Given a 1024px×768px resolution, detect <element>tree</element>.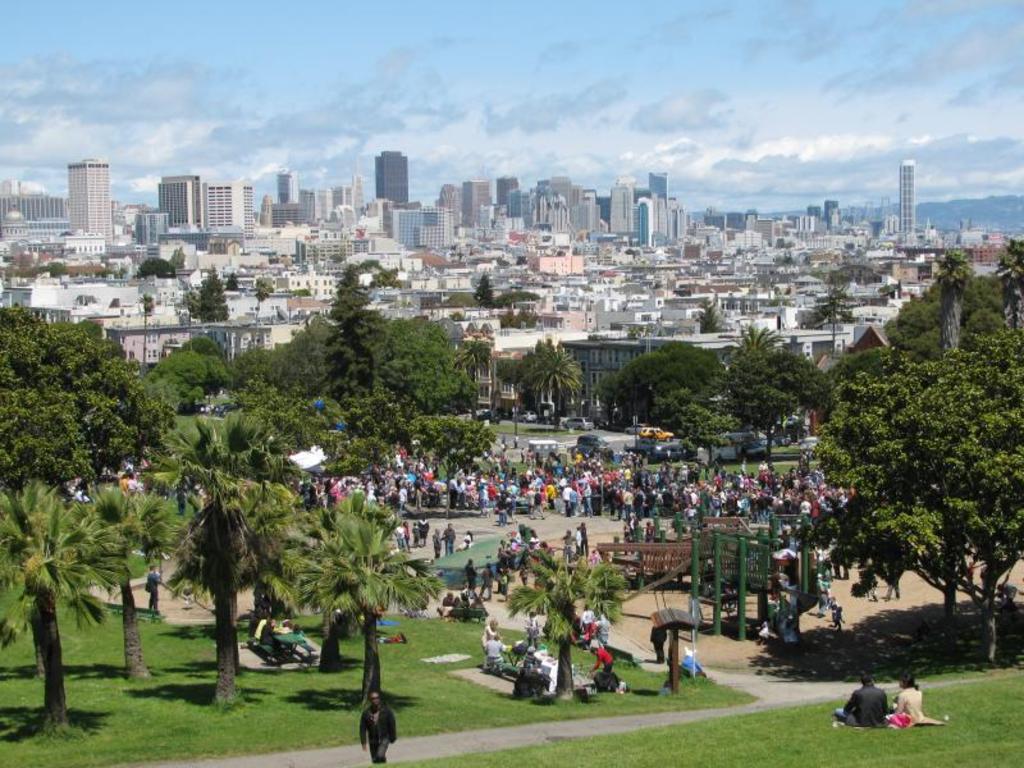
bbox=(654, 389, 740, 457).
